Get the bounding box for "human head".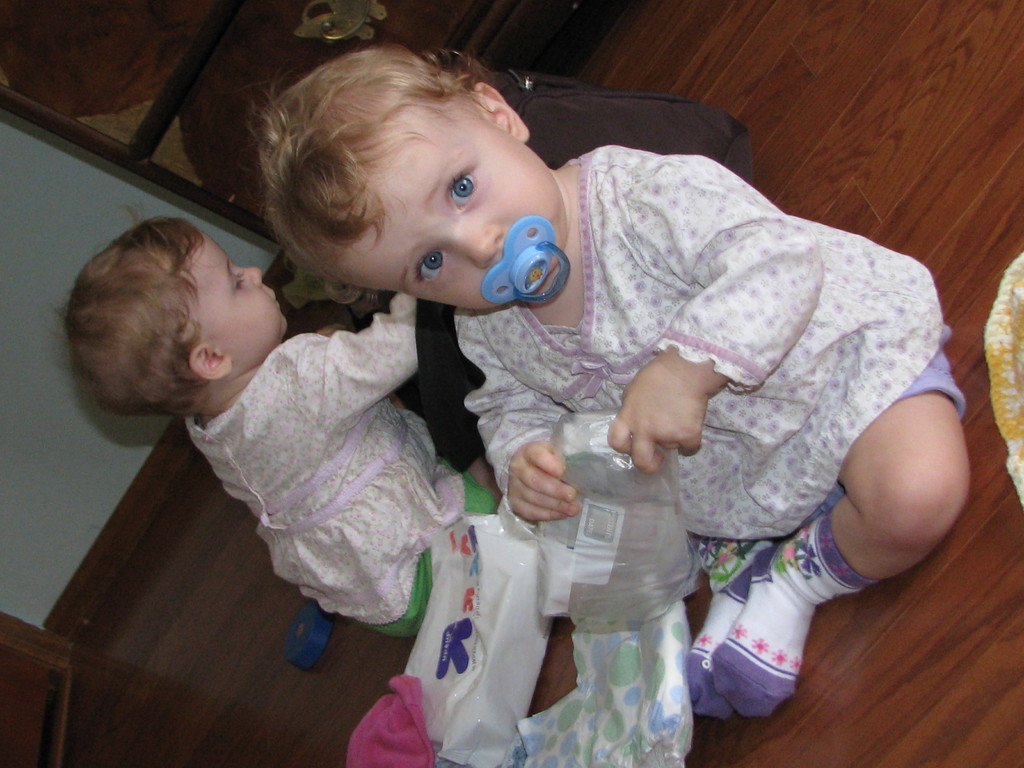
<region>236, 46, 559, 301</region>.
